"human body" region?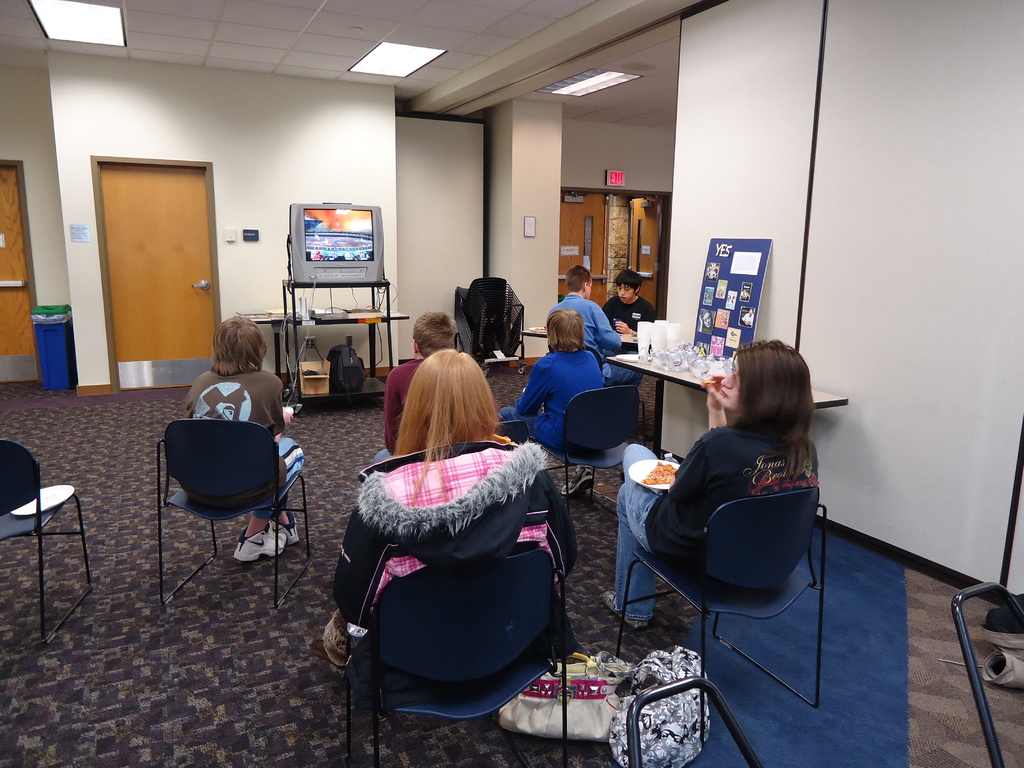
crop(541, 265, 650, 387)
